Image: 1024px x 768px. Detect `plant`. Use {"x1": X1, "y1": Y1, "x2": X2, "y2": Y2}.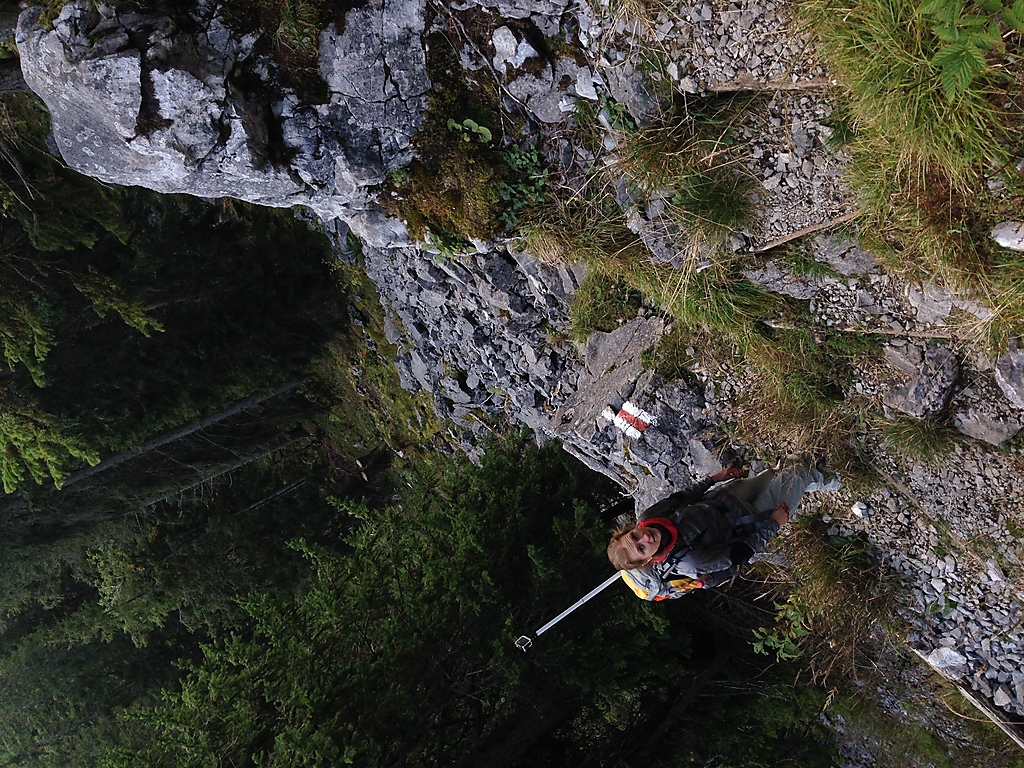
{"x1": 819, "y1": 12, "x2": 1006, "y2": 298}.
